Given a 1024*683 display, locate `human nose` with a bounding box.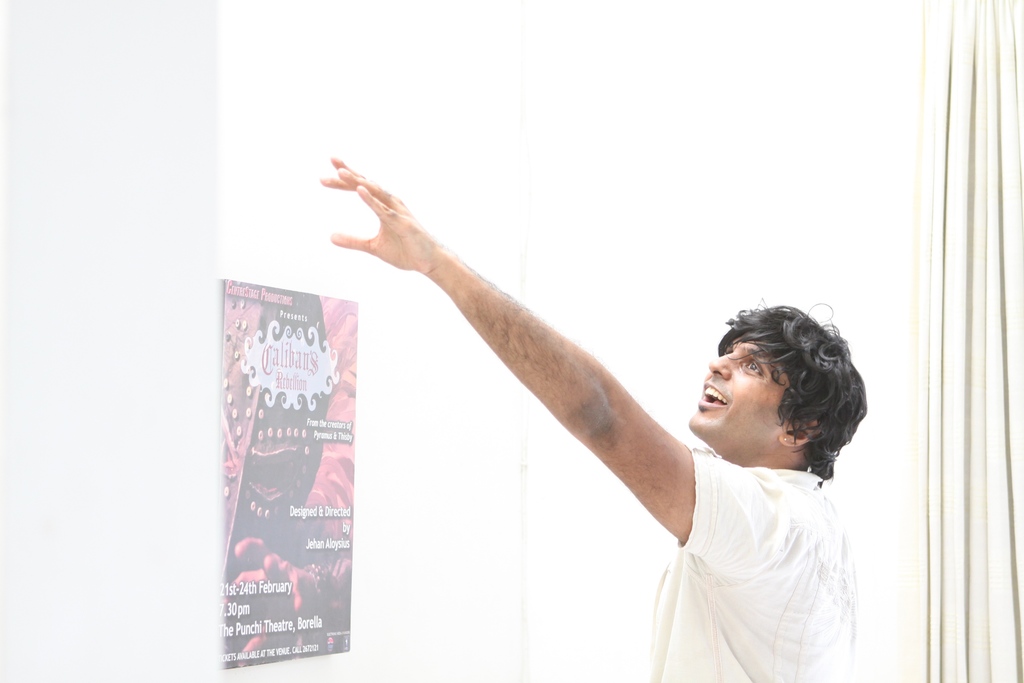
Located: bbox=(708, 354, 736, 377).
